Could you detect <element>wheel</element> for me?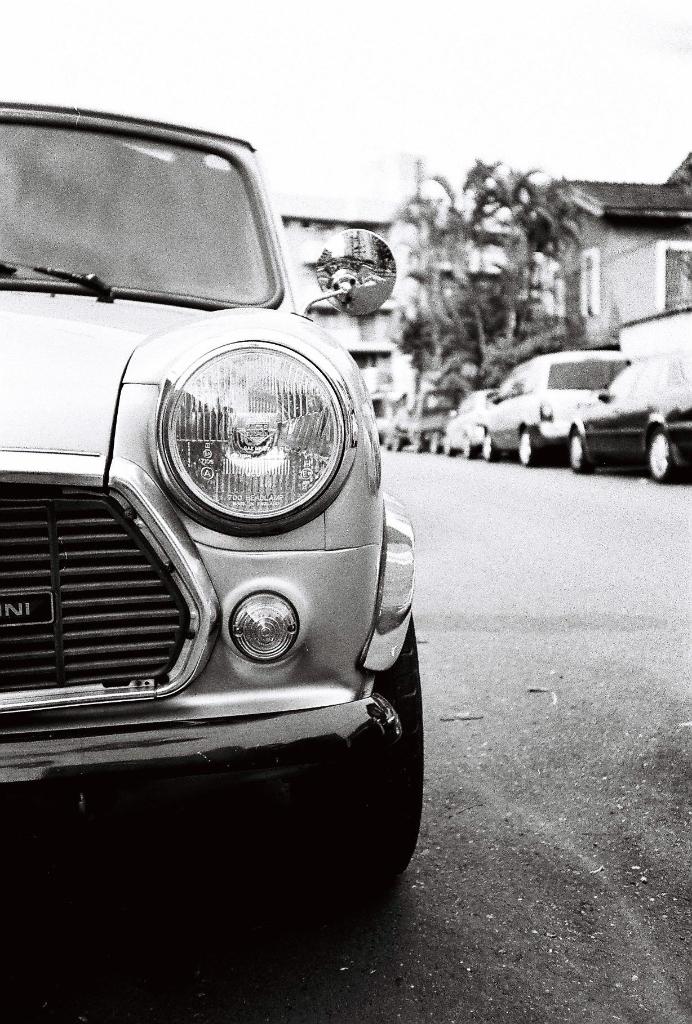
Detection result: {"left": 334, "top": 639, "right": 420, "bottom": 865}.
